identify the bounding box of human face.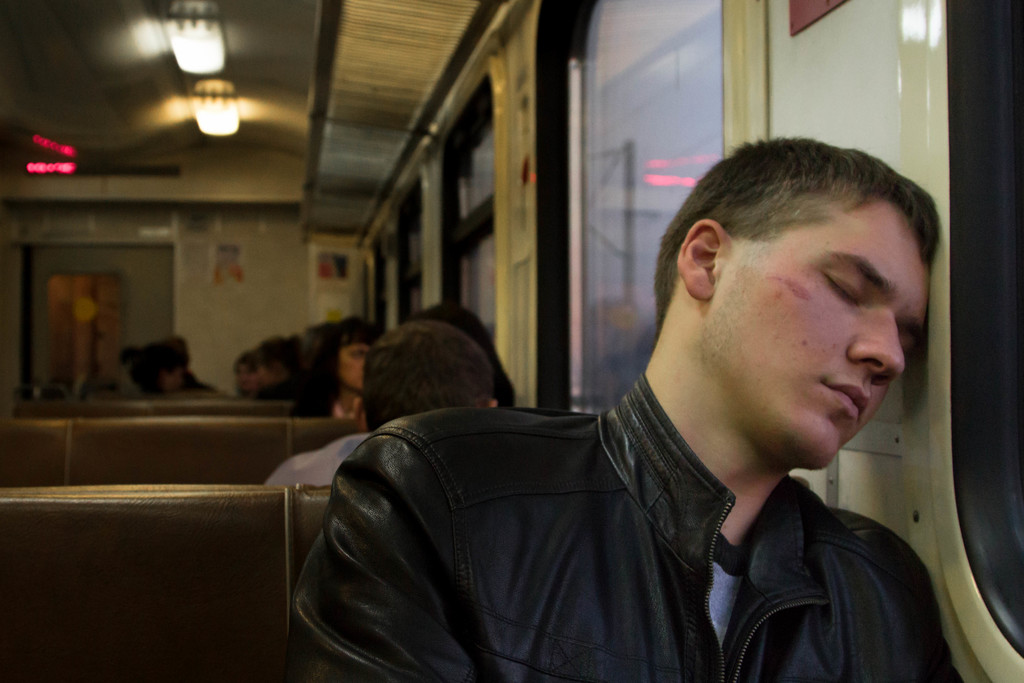
<region>258, 356, 282, 385</region>.
